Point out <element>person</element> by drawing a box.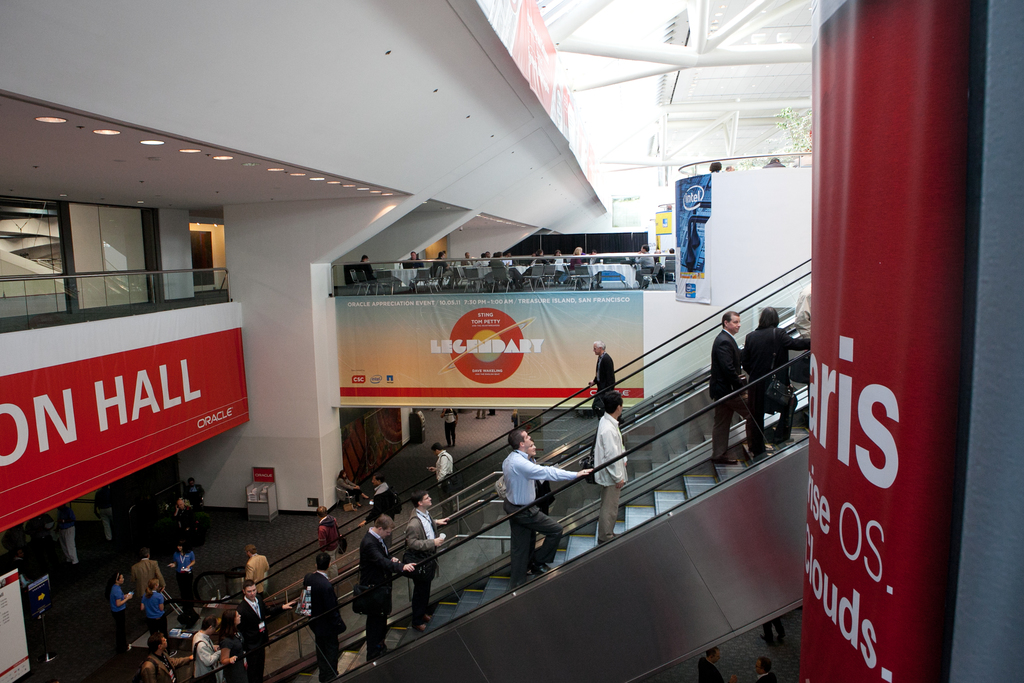
708:311:751:470.
